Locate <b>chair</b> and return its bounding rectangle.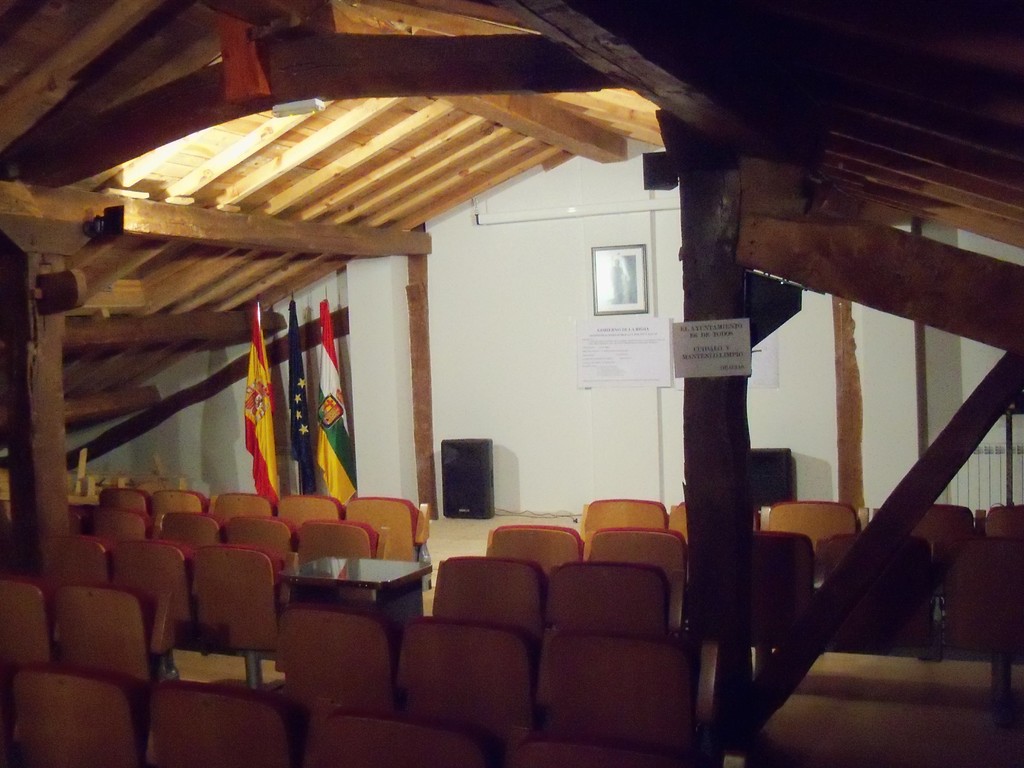
box(5, 669, 140, 767).
